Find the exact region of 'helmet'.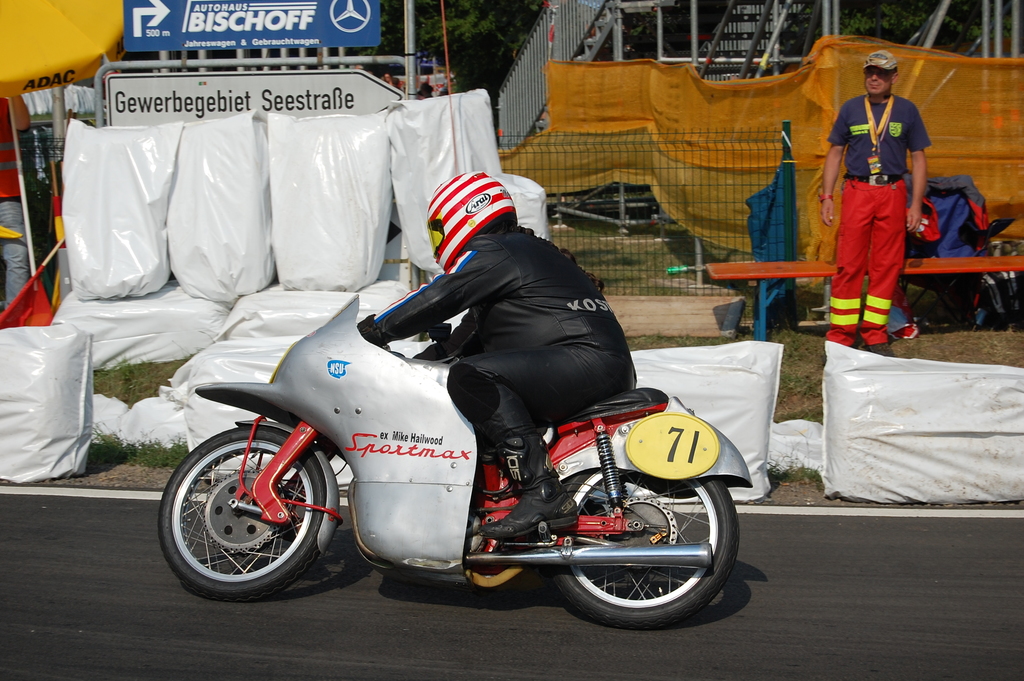
Exact region: [421, 179, 516, 252].
